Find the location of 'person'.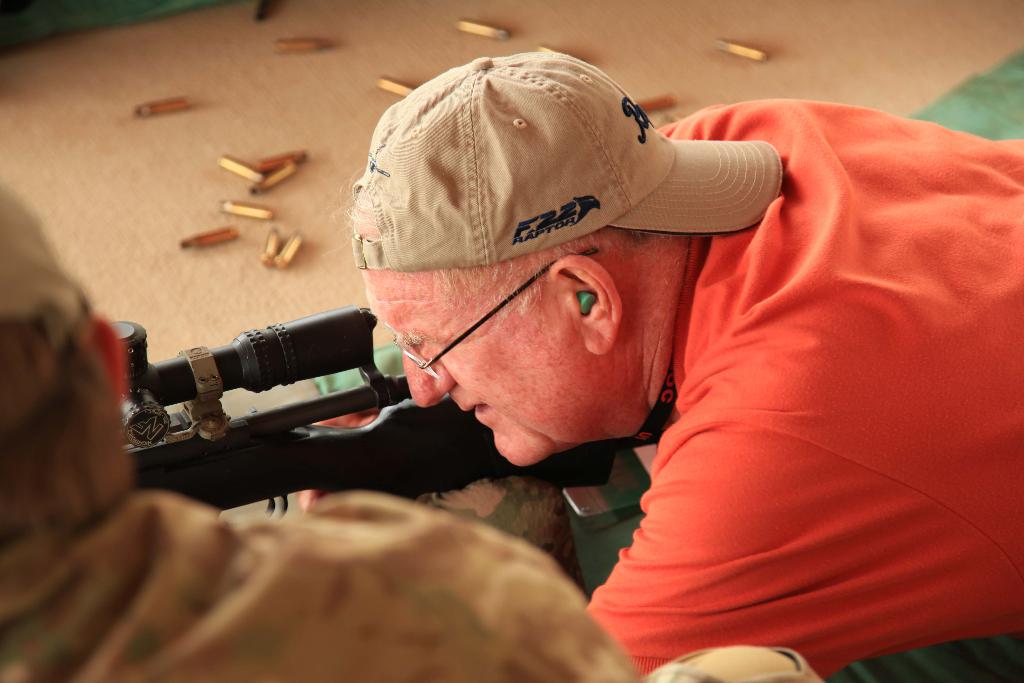
Location: [x1=0, y1=184, x2=650, y2=682].
